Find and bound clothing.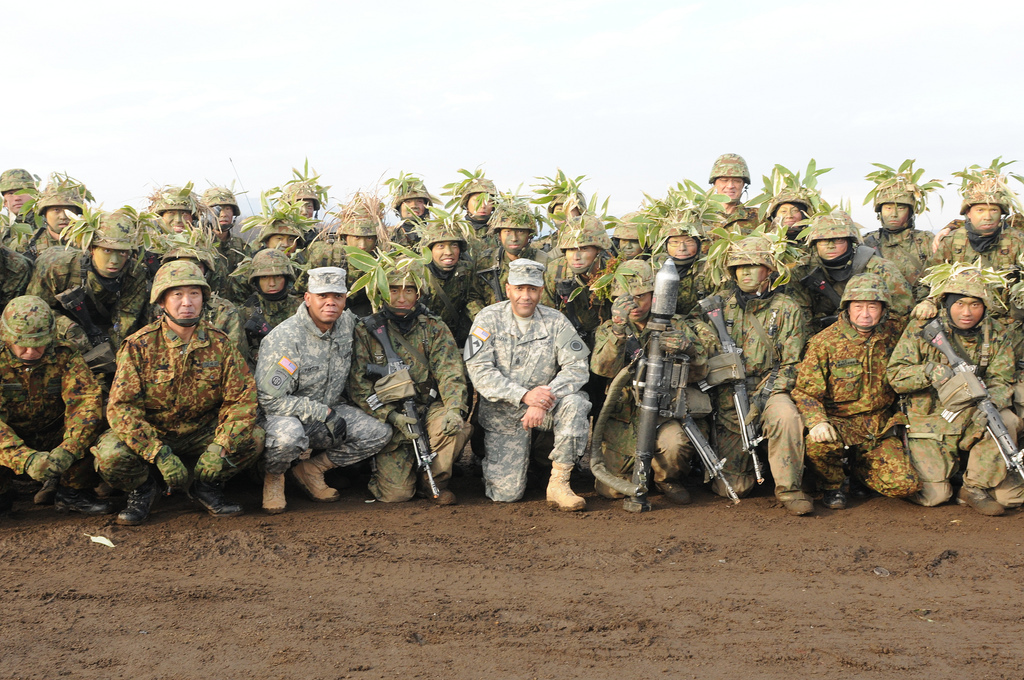
Bound: <bbox>0, 312, 108, 505</bbox>.
